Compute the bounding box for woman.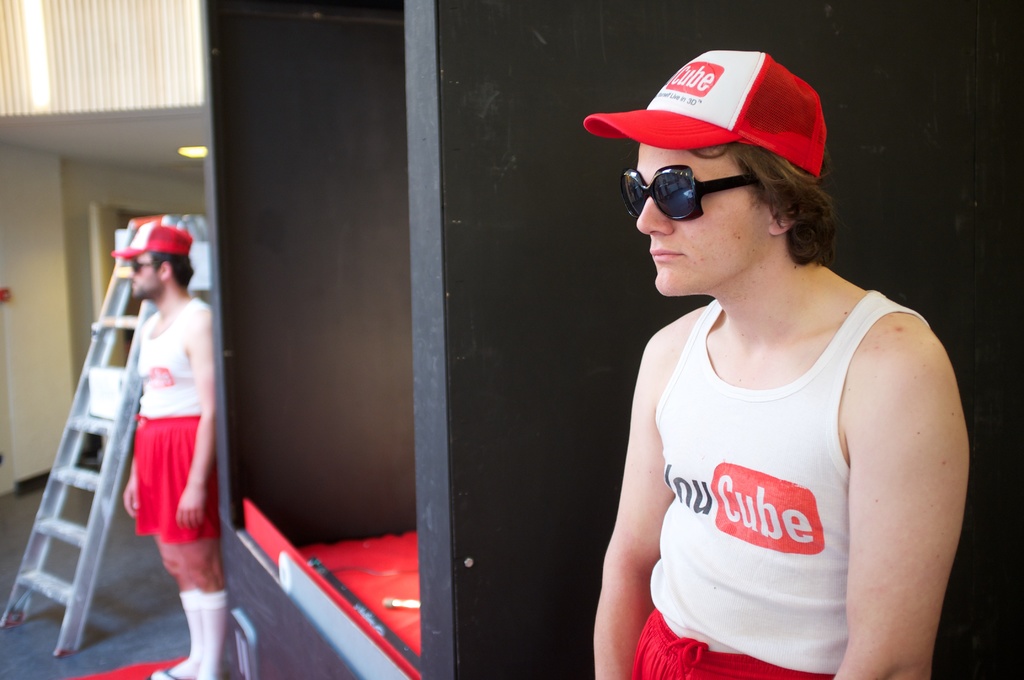
(left=562, top=47, right=988, bottom=679).
